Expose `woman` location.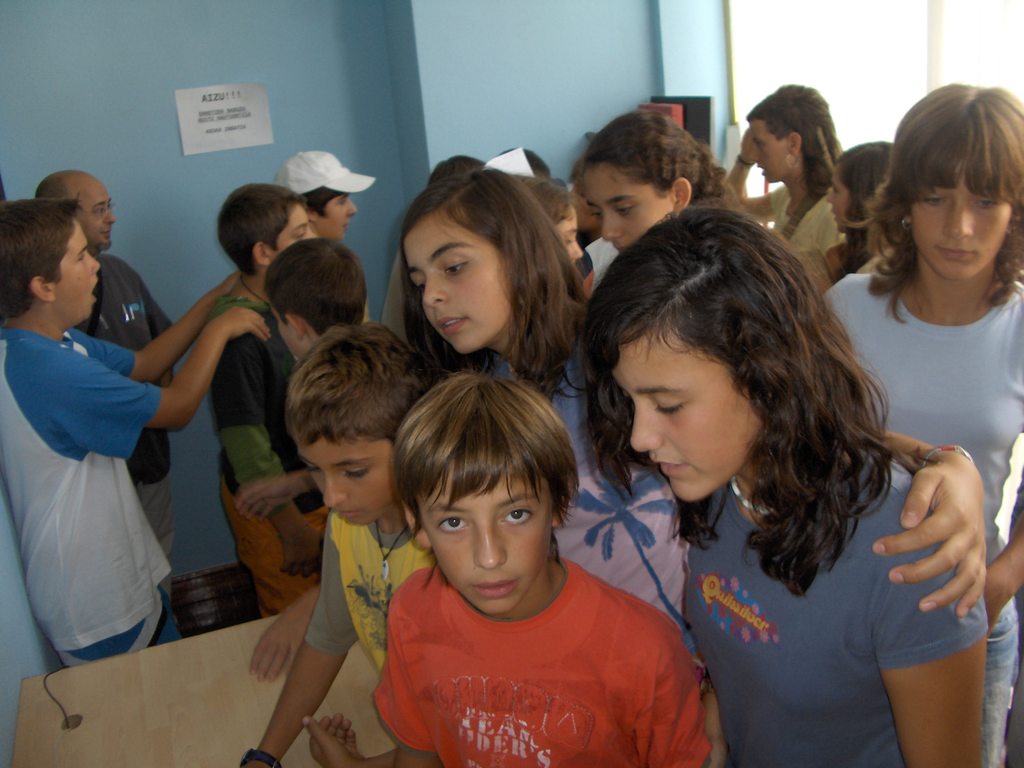
Exposed at (x1=571, y1=205, x2=989, y2=767).
